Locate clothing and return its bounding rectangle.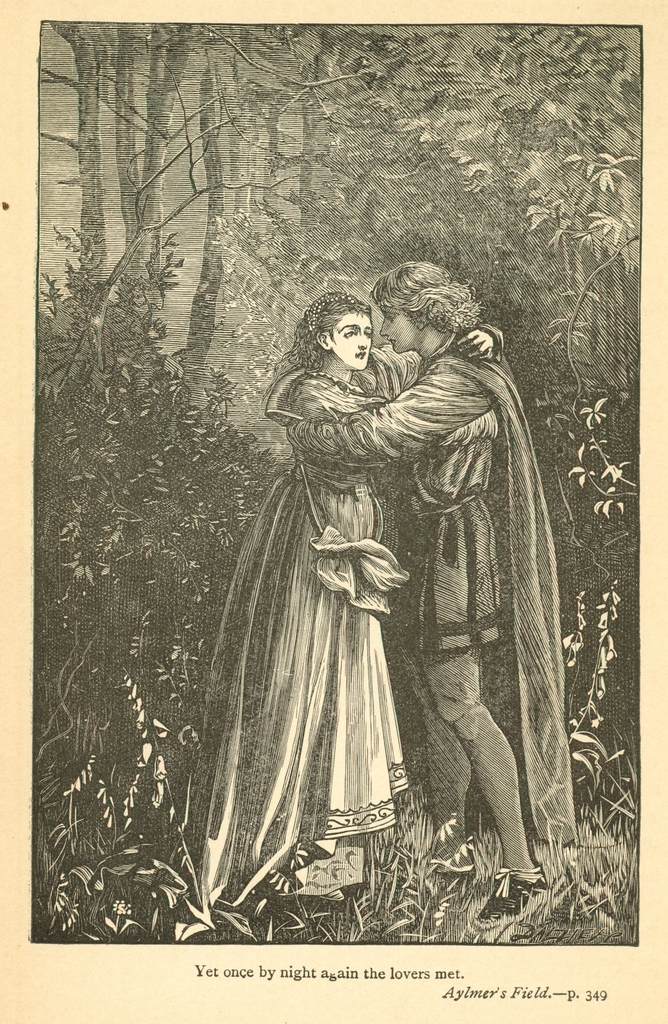
295/323/582/851.
